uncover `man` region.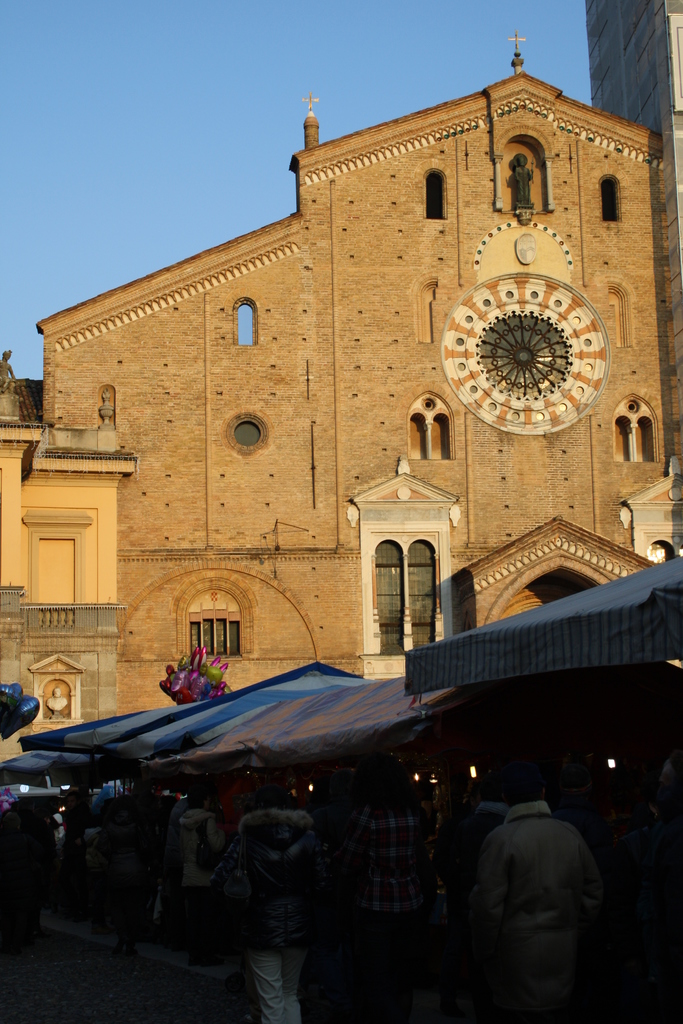
Uncovered: {"left": 467, "top": 758, "right": 610, "bottom": 1023}.
